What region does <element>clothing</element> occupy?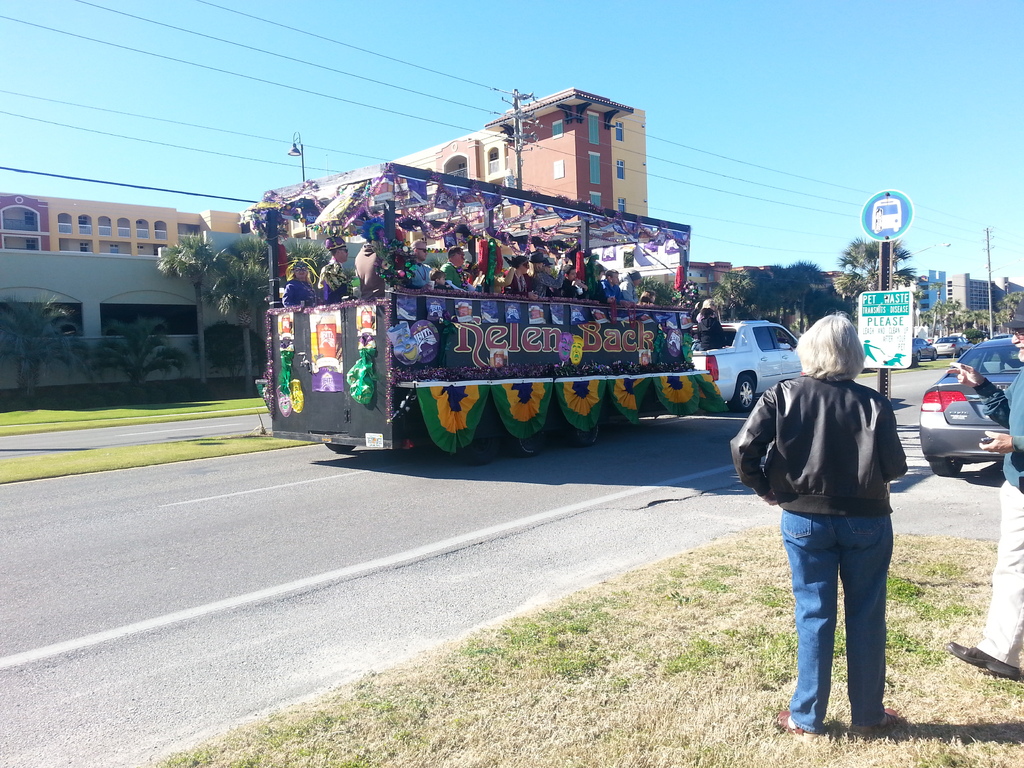
[470, 269, 503, 298].
